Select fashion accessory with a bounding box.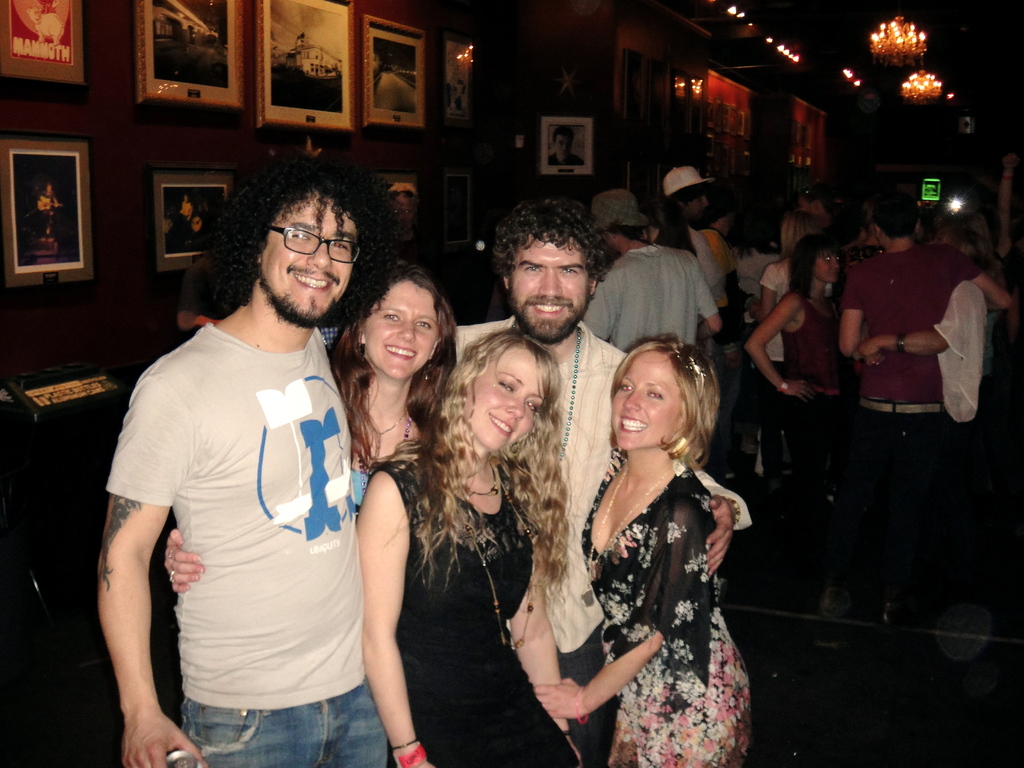
pyautogui.locateOnScreen(564, 730, 573, 741).
